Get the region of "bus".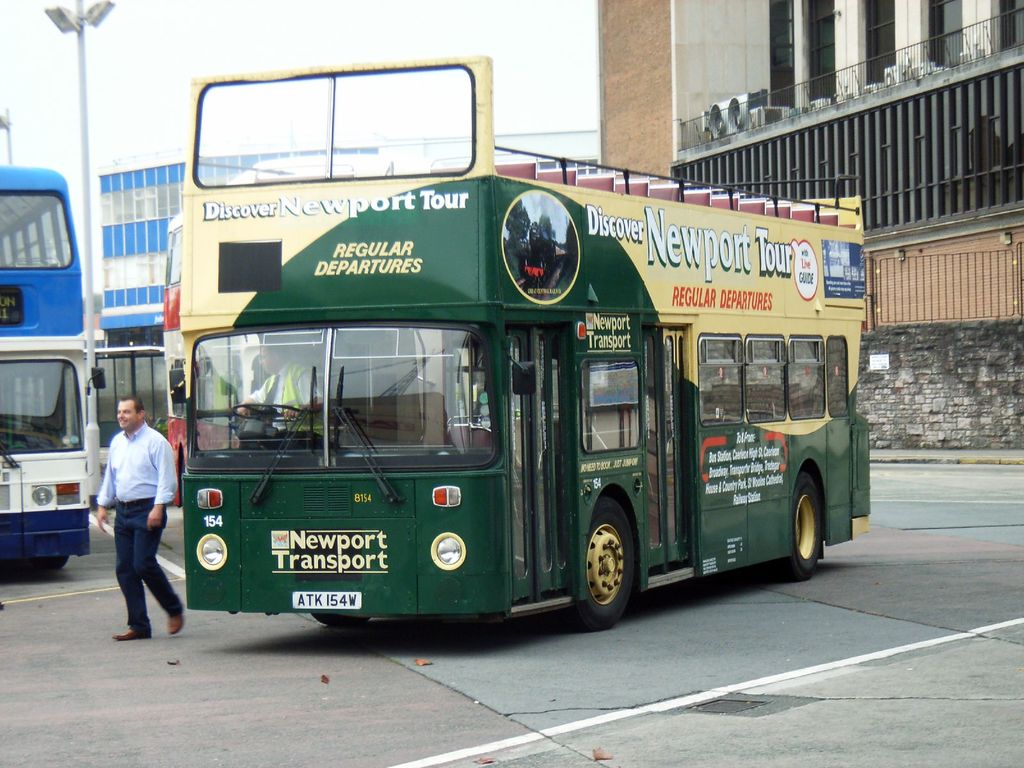
rect(179, 52, 874, 625).
